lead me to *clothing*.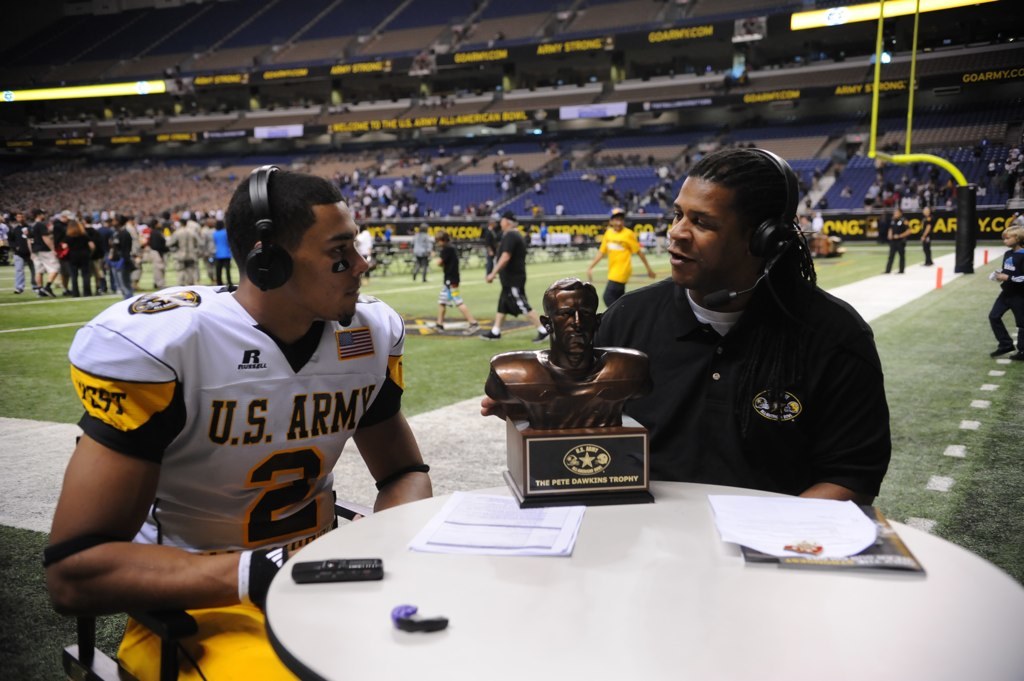
Lead to Rect(600, 222, 635, 298).
